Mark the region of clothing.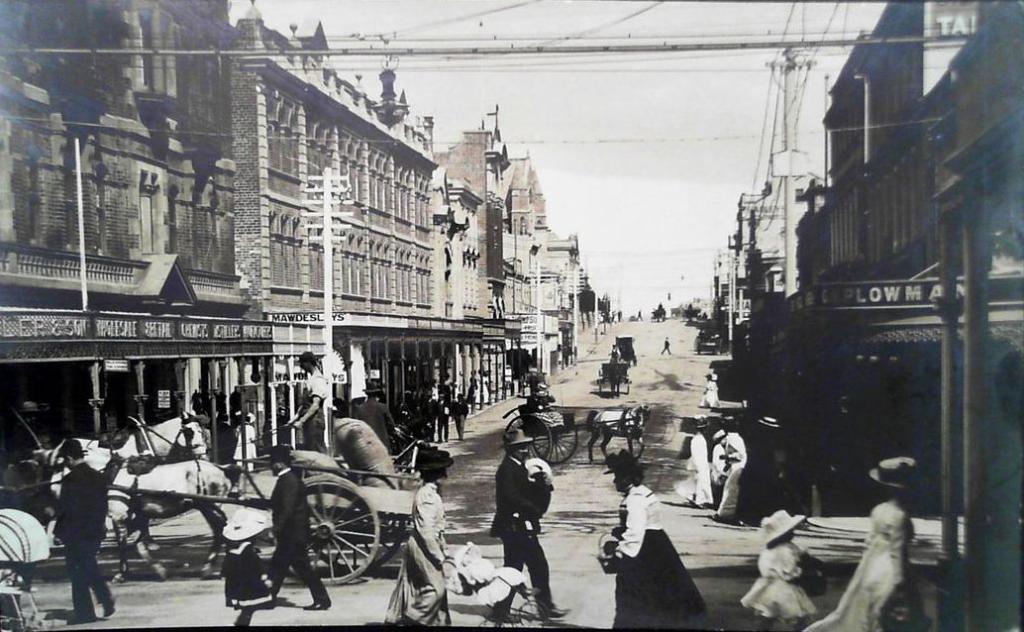
Region: box=[452, 396, 471, 442].
